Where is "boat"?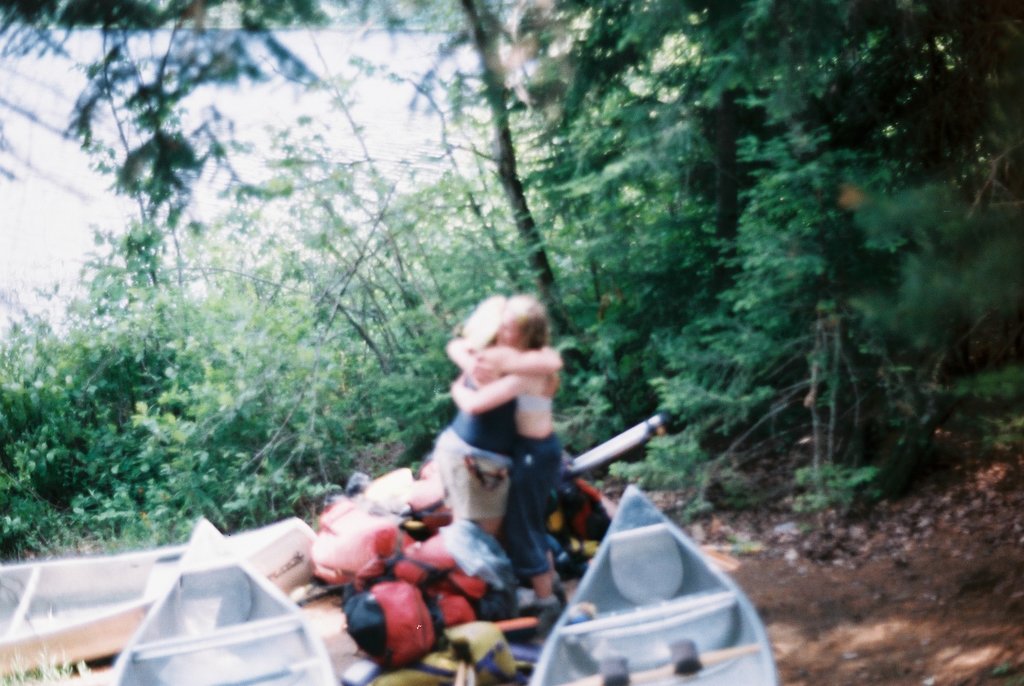
[x1=0, y1=518, x2=319, y2=674].
